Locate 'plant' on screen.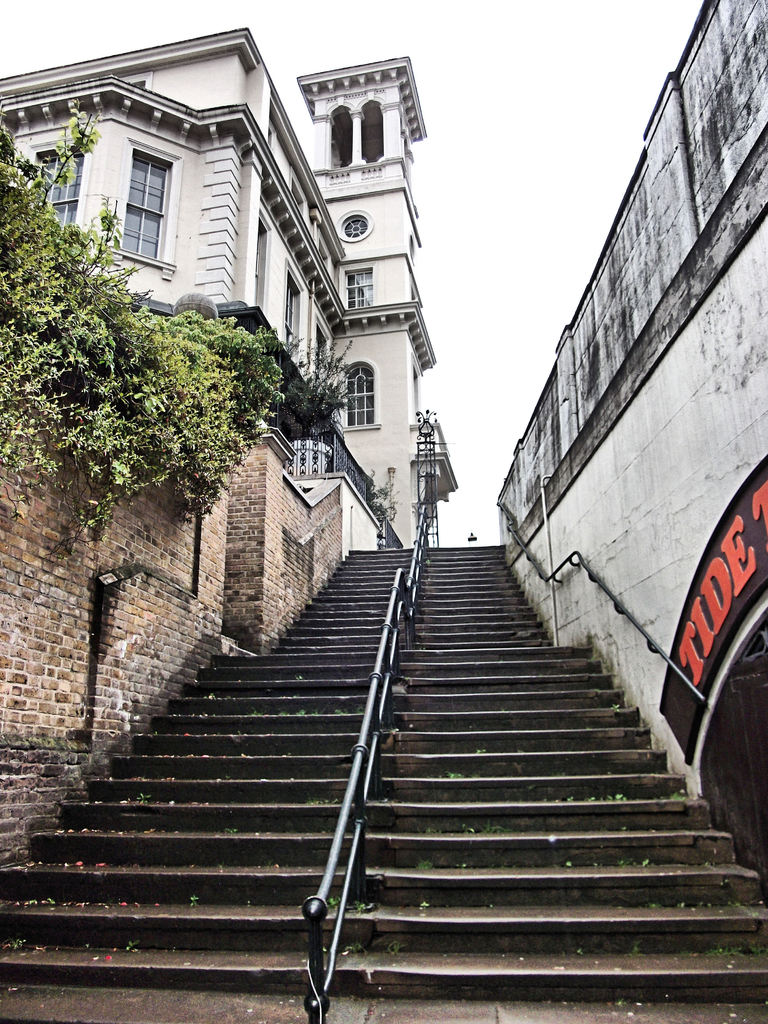
On screen at 357 469 403 529.
